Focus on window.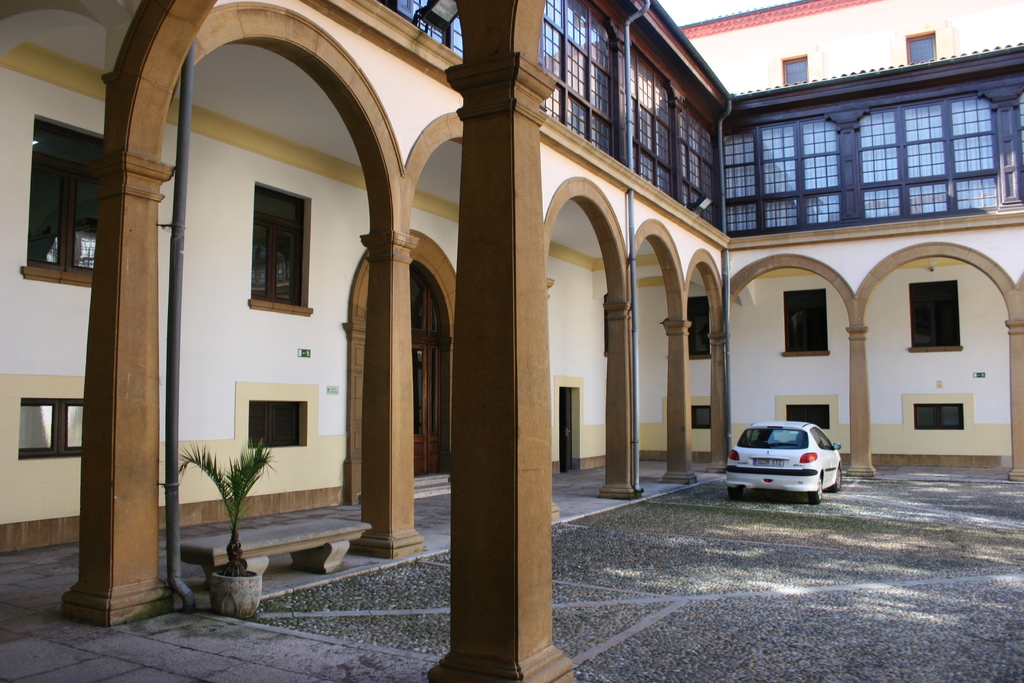
Focused at select_region(671, 103, 716, 226).
